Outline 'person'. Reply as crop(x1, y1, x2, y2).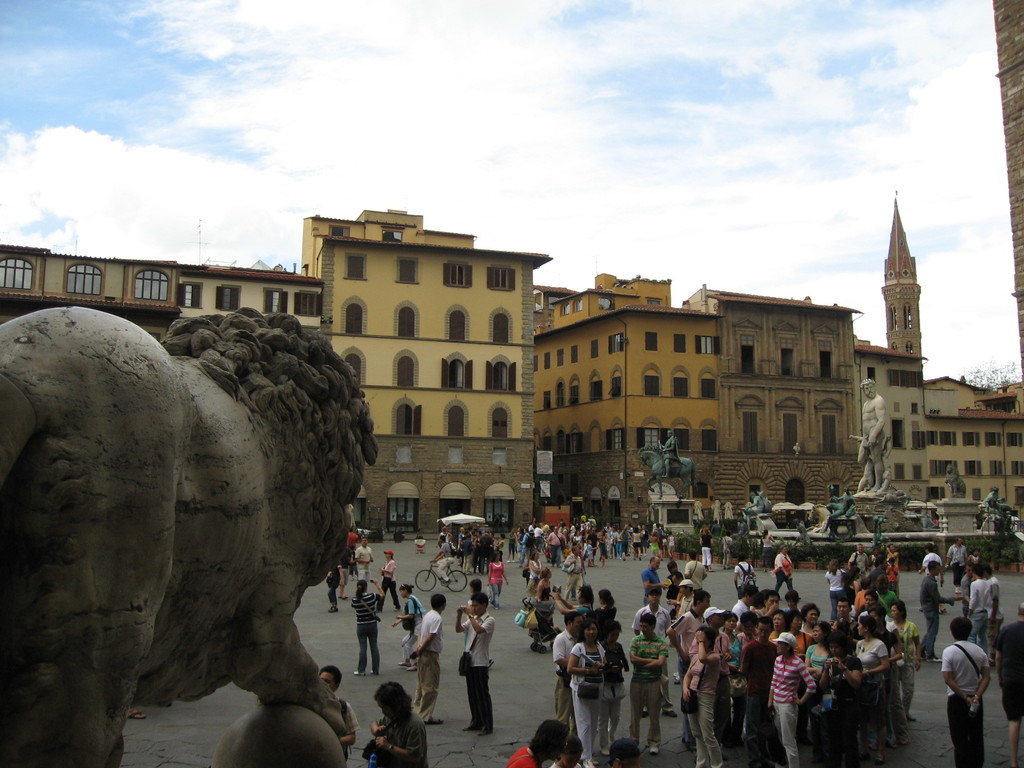
crop(774, 554, 787, 589).
